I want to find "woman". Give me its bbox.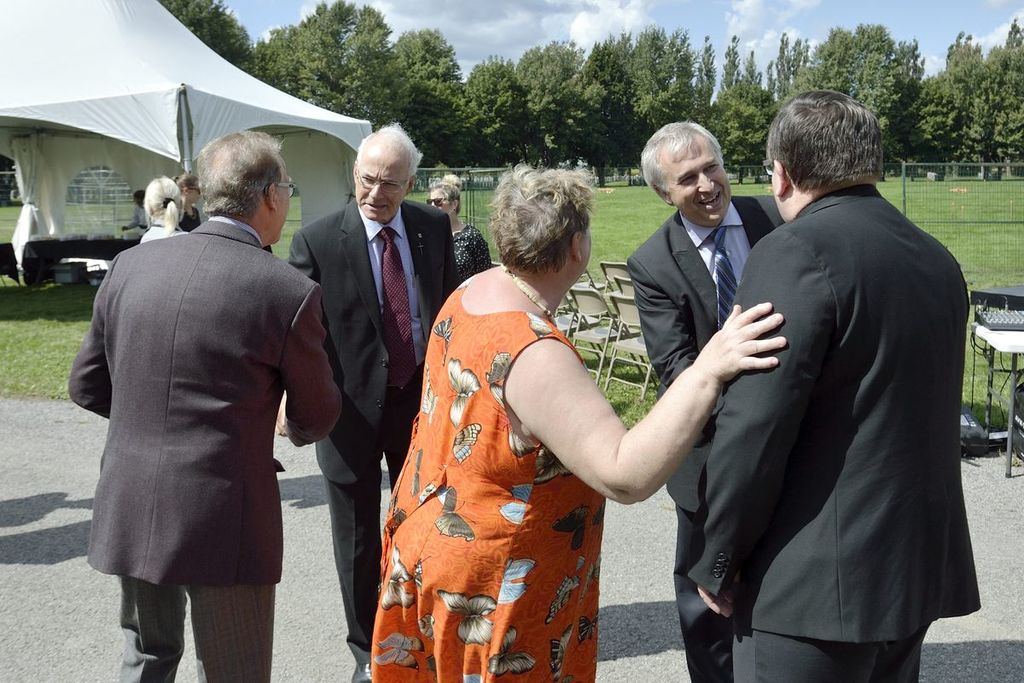
x1=174 y1=162 x2=208 y2=231.
